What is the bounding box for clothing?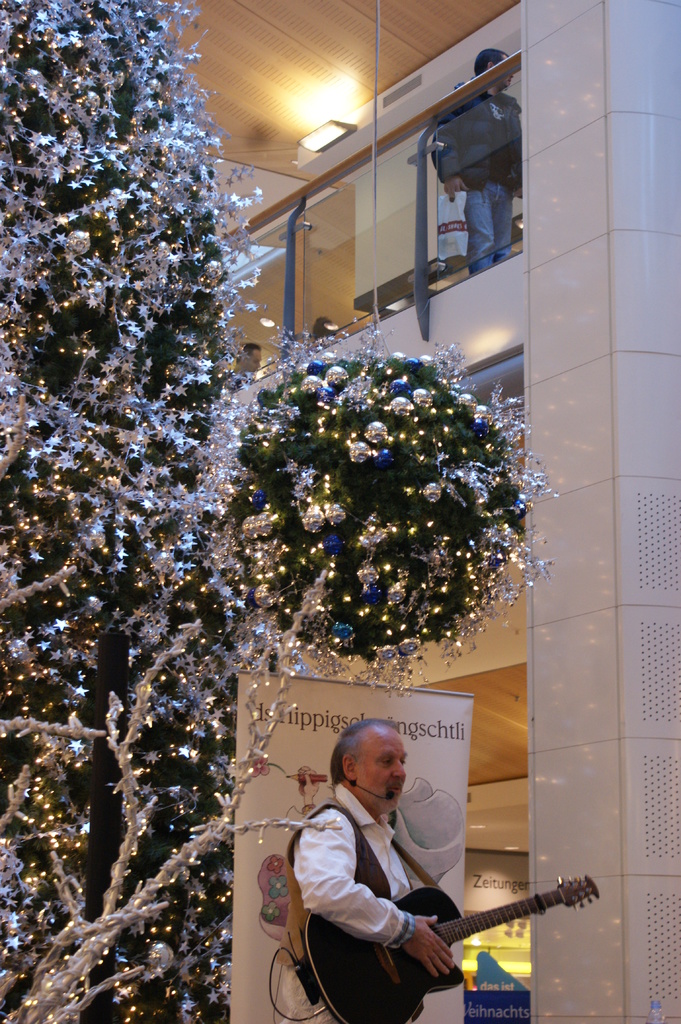
select_region(290, 778, 405, 1023).
